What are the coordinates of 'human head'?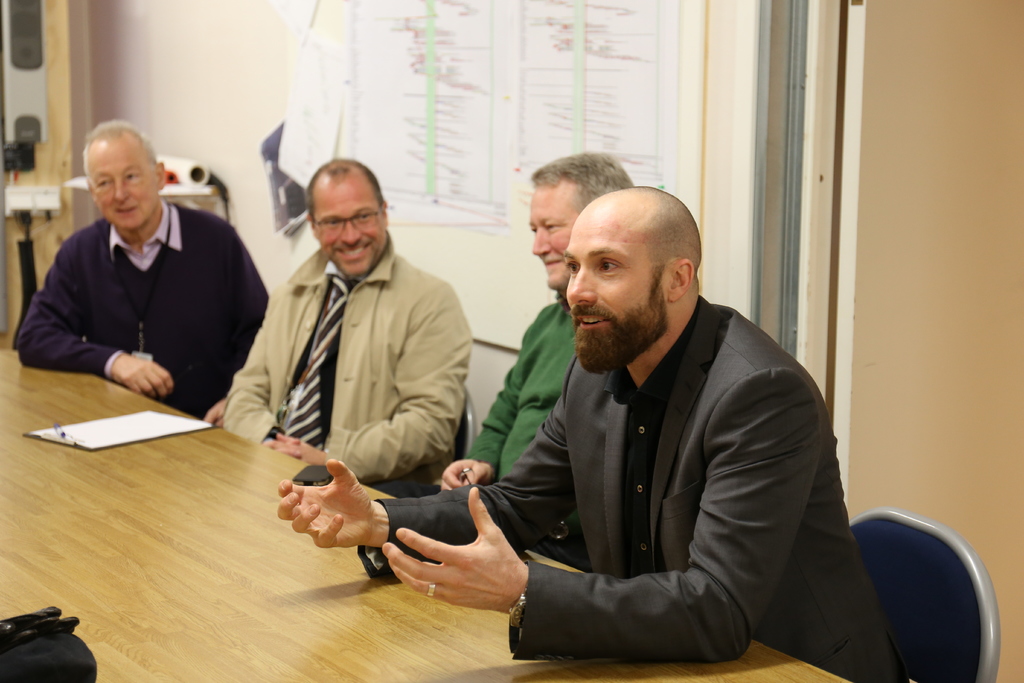
locate(301, 150, 393, 278).
